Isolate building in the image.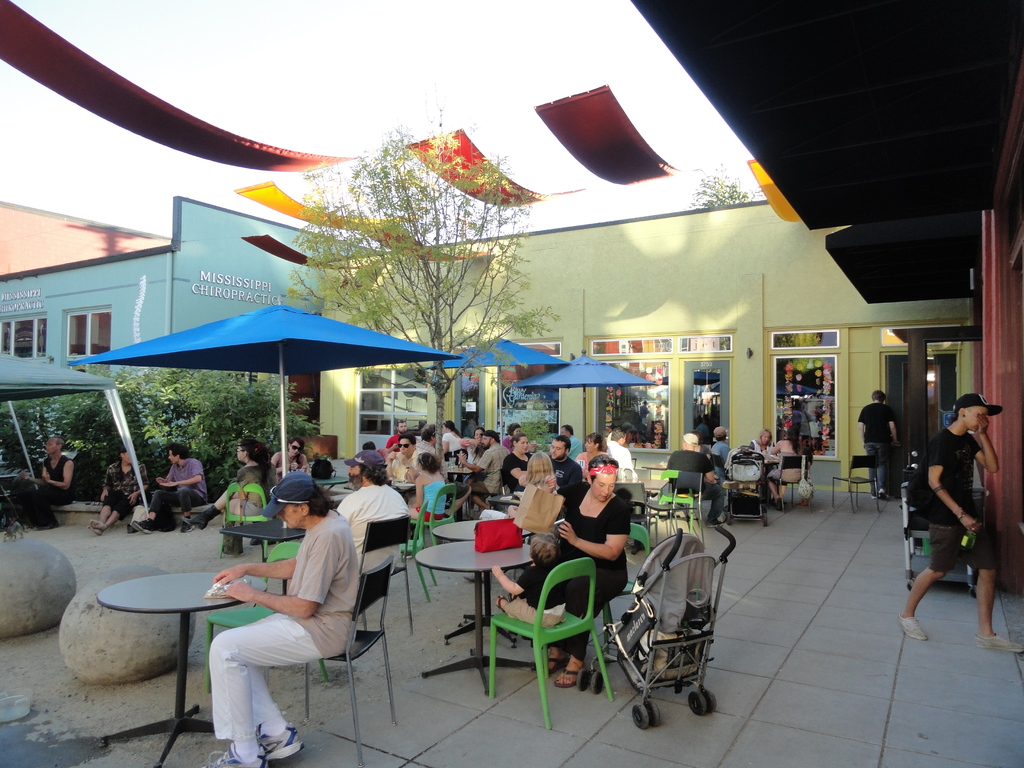
Isolated region: 0 187 381 419.
